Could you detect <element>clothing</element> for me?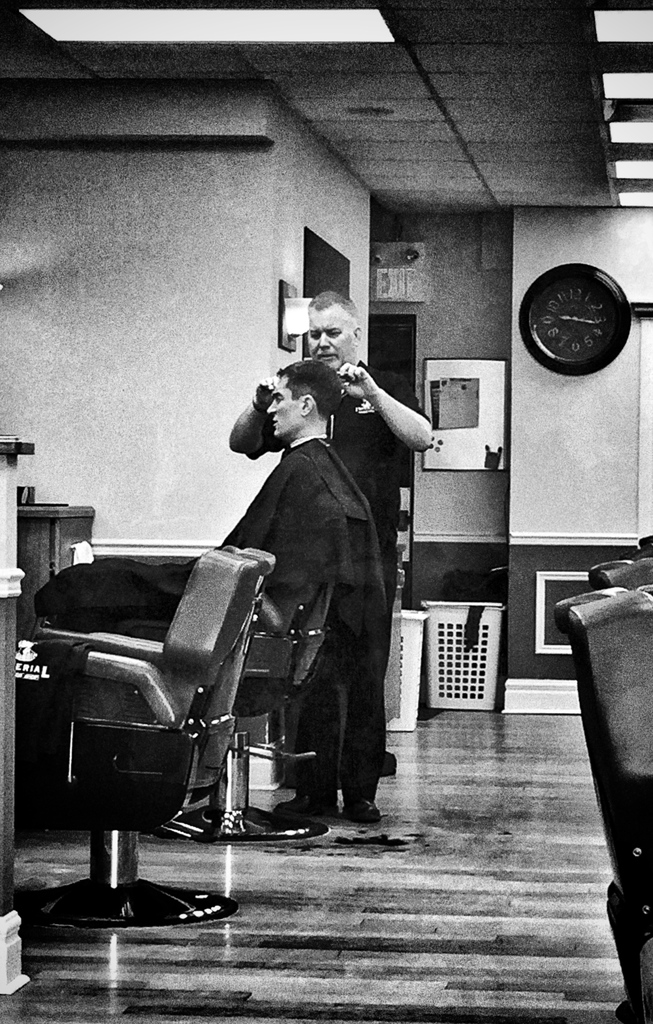
Detection result: crop(30, 433, 389, 717).
